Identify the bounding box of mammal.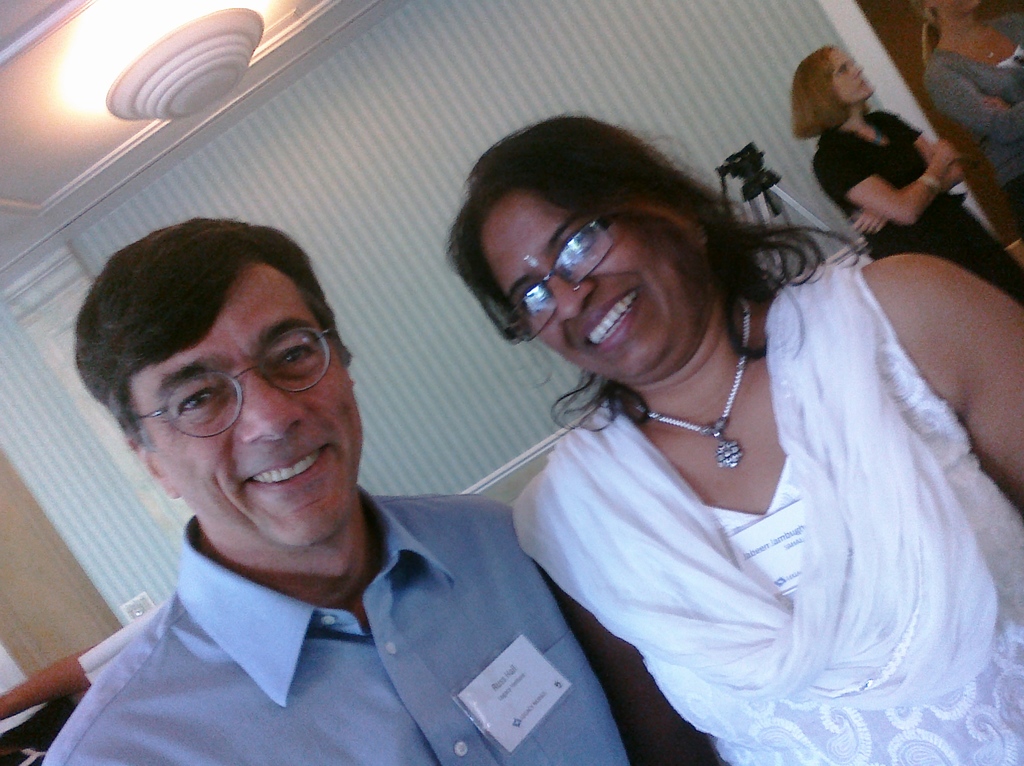
l=439, t=126, r=1023, b=765.
